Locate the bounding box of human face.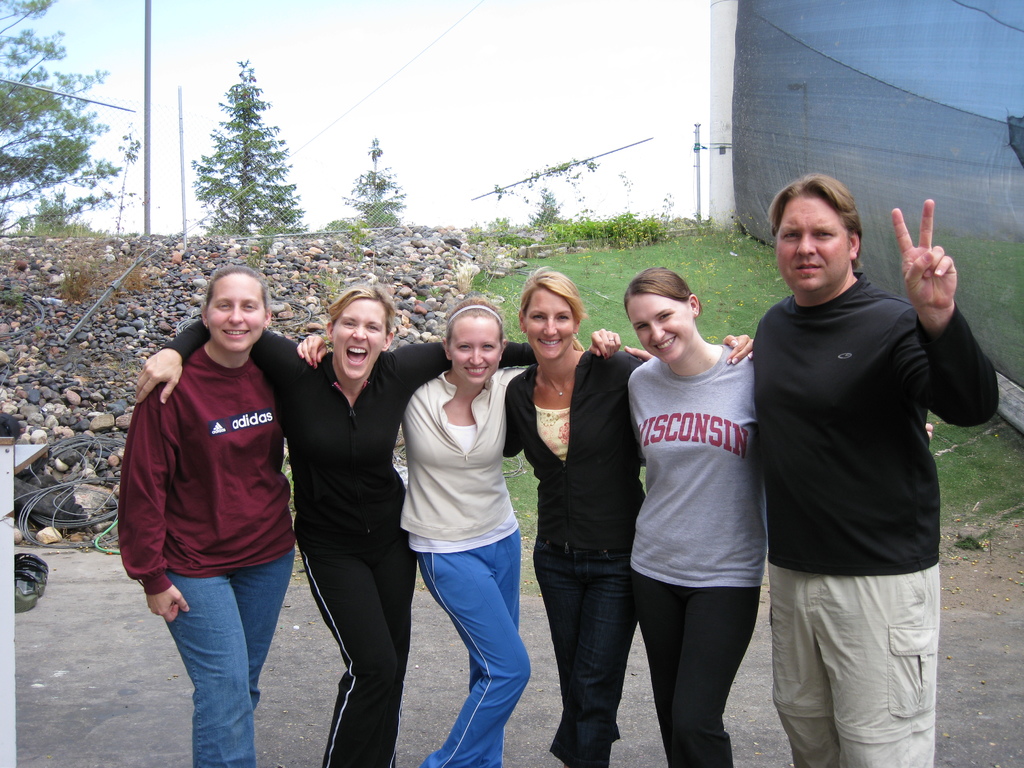
Bounding box: (625, 278, 701, 364).
